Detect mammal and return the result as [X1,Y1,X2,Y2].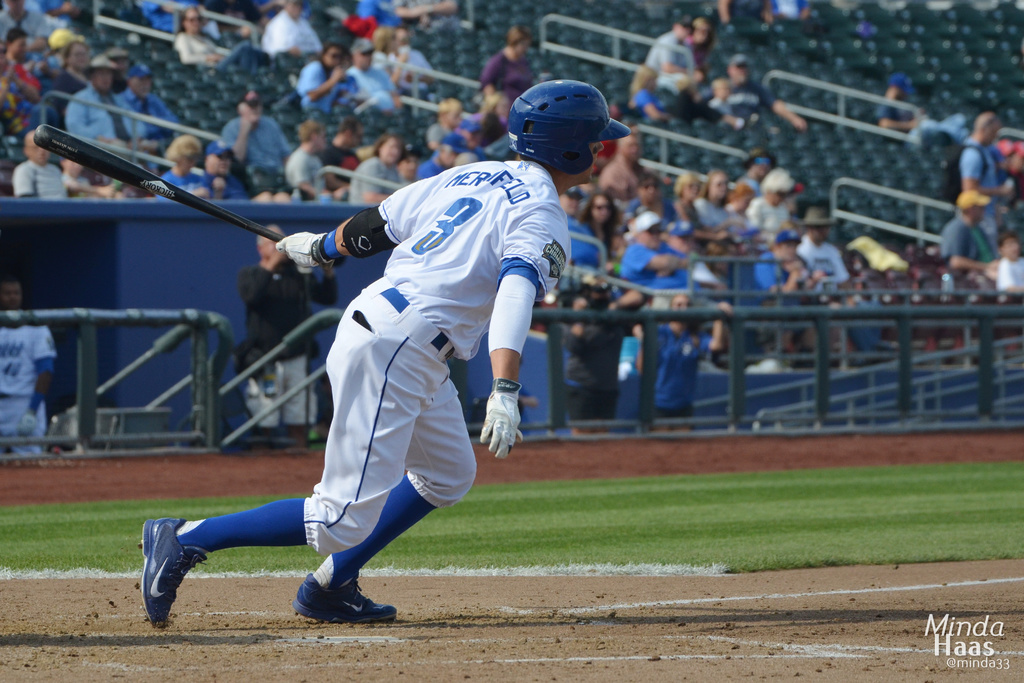
[589,193,627,268].
